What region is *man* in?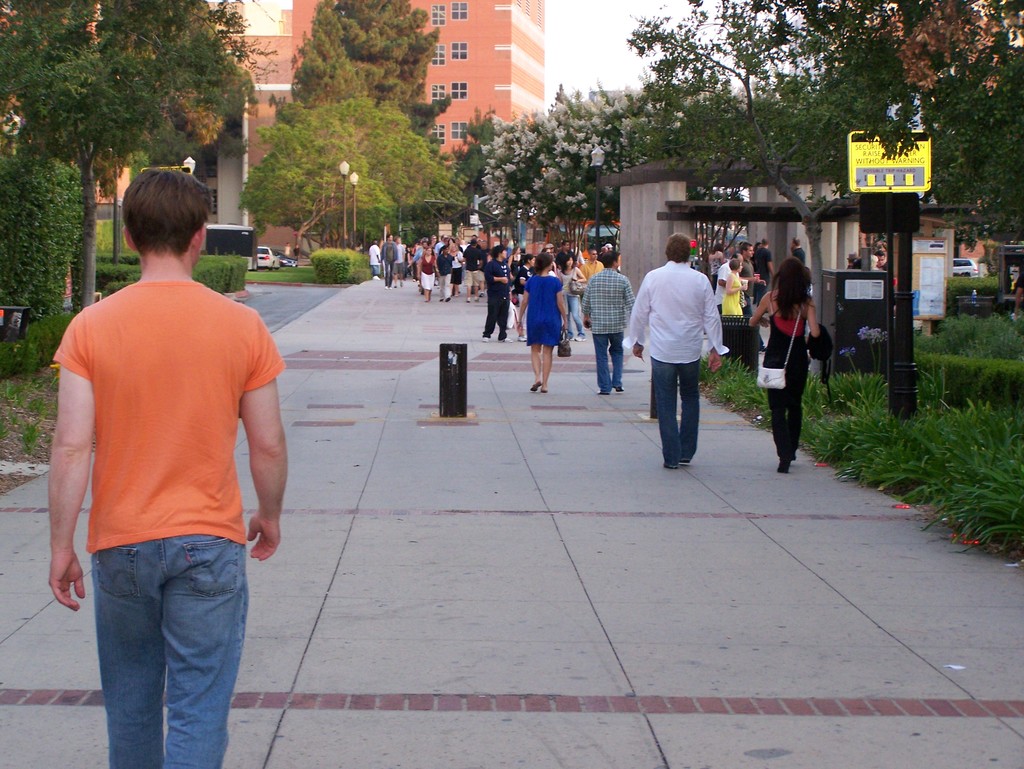
[580,246,638,397].
